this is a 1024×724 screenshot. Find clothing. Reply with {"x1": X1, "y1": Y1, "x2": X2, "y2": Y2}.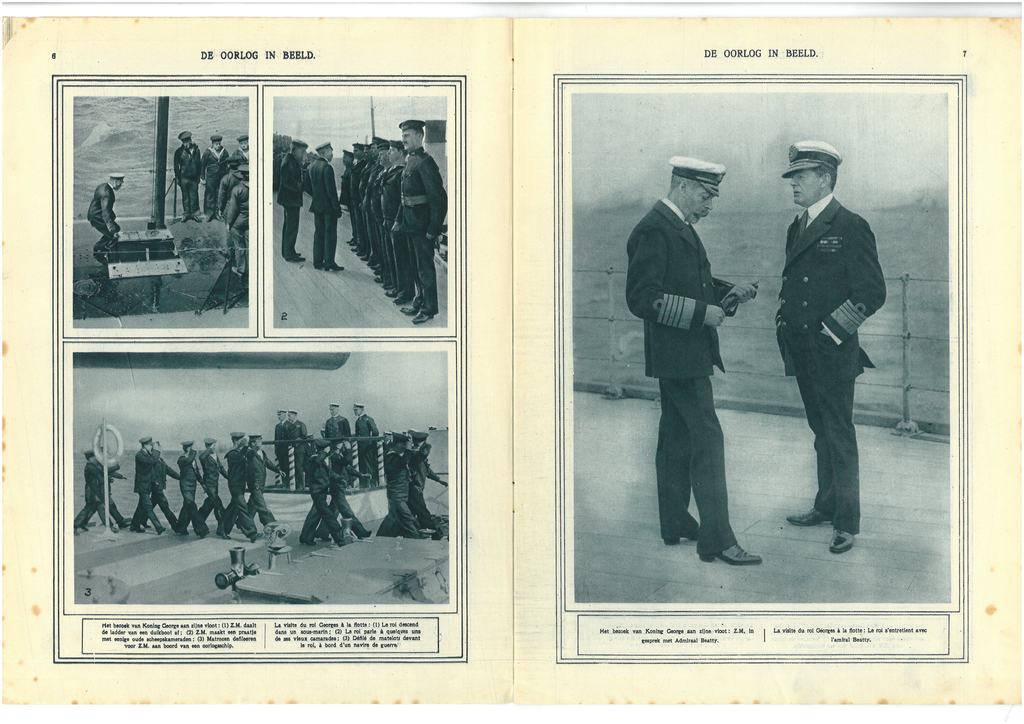
{"x1": 635, "y1": 134, "x2": 768, "y2": 572}.
